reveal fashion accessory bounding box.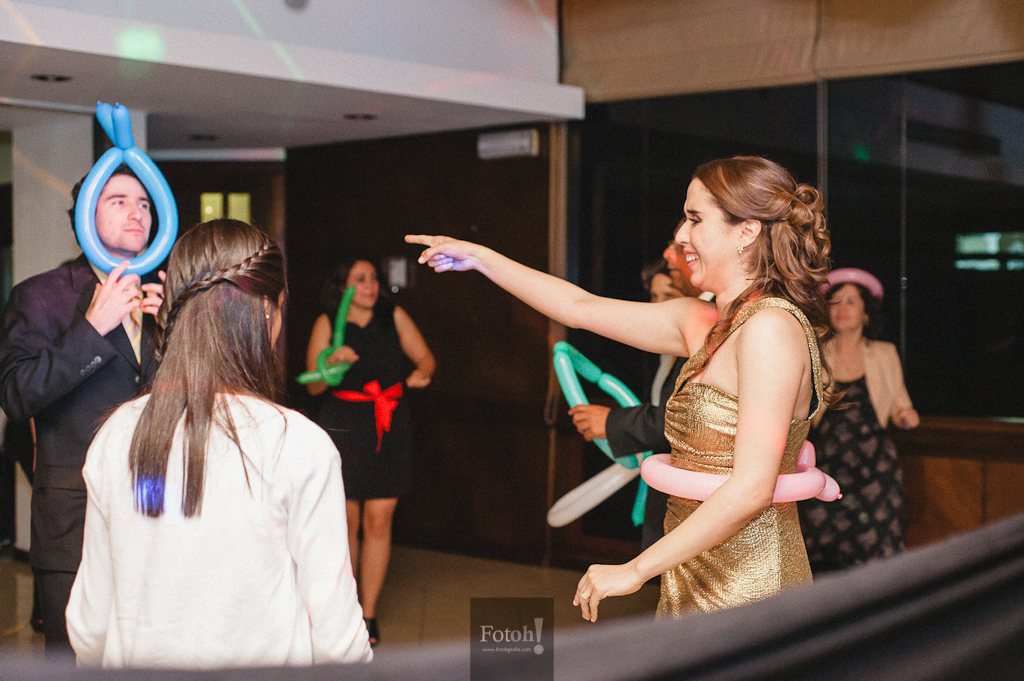
Revealed: bbox(734, 240, 746, 258).
